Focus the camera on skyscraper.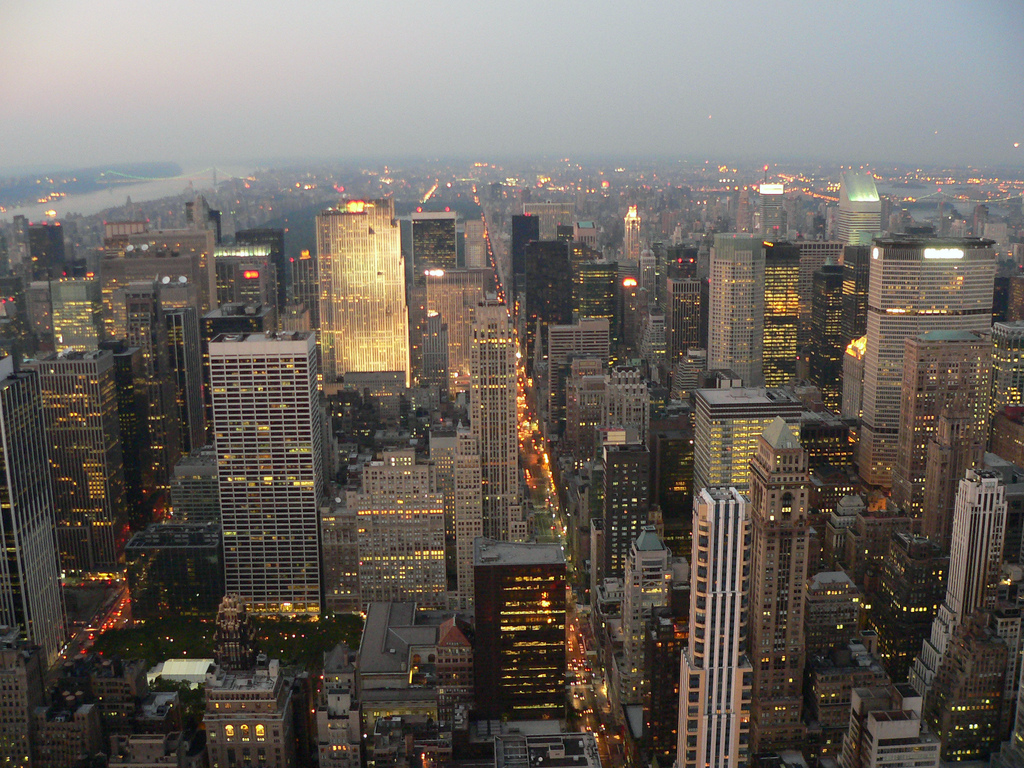
Focus region: bbox=(567, 255, 618, 328).
